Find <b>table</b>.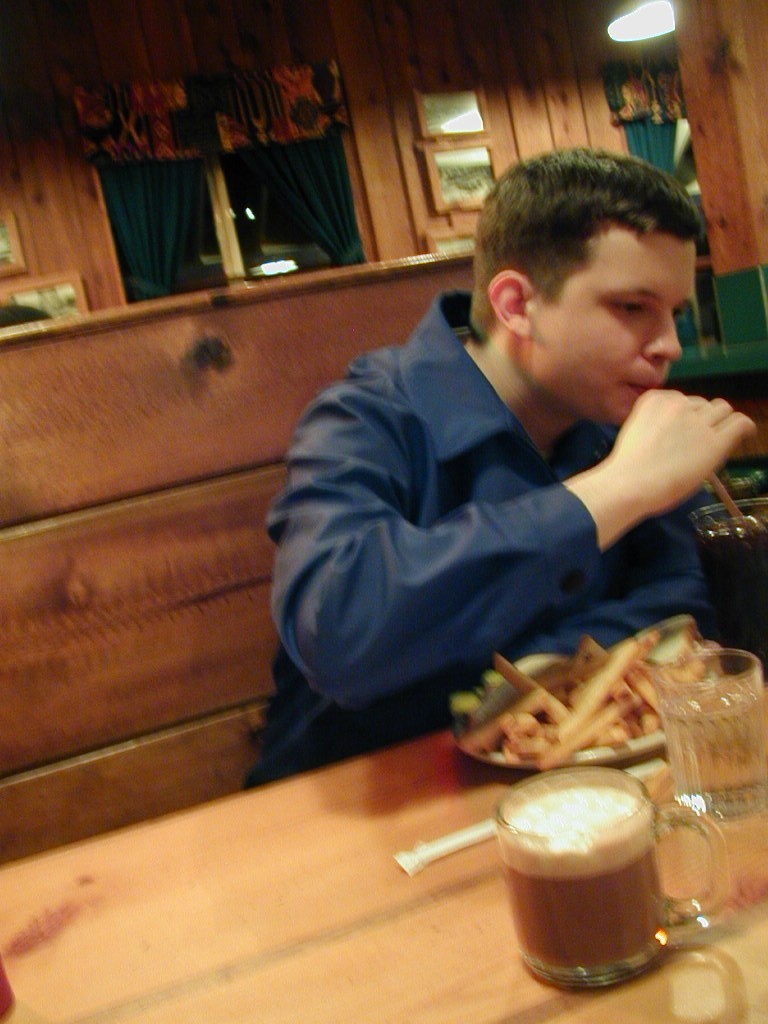
bbox(0, 657, 767, 1023).
